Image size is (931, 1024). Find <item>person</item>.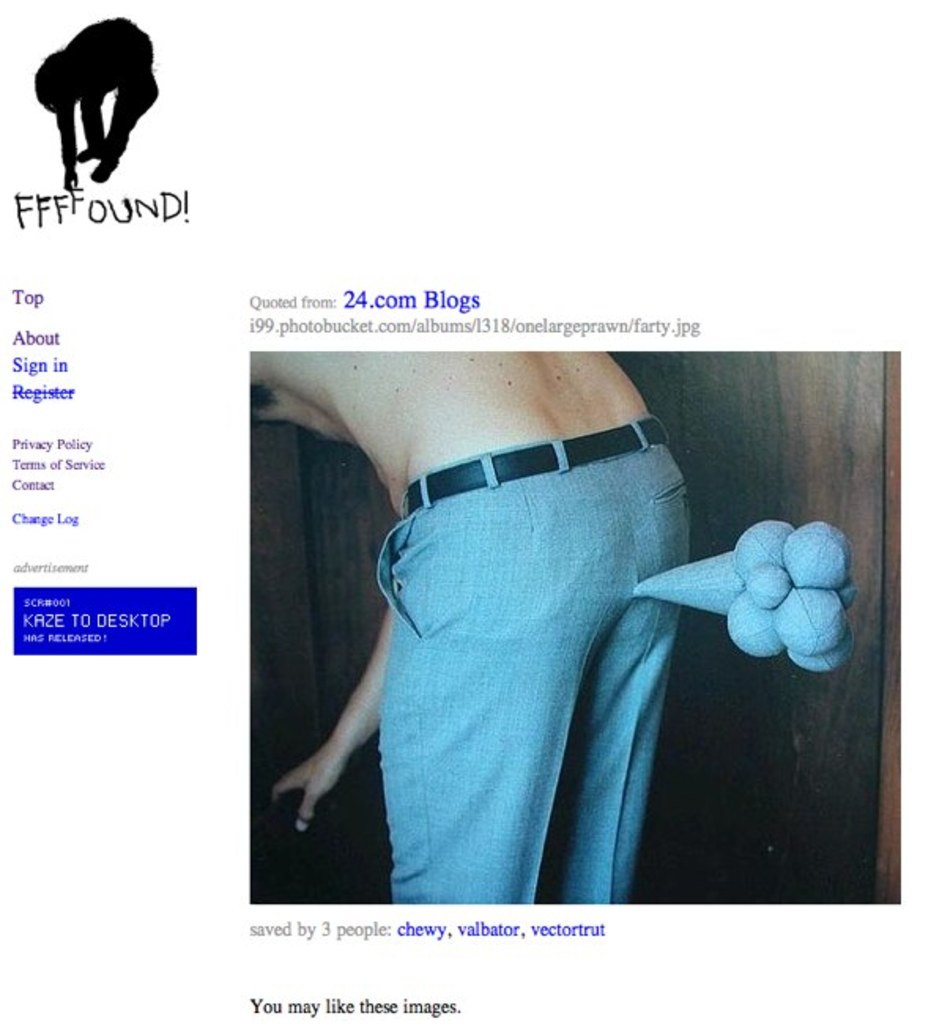
box=[22, 6, 145, 176].
